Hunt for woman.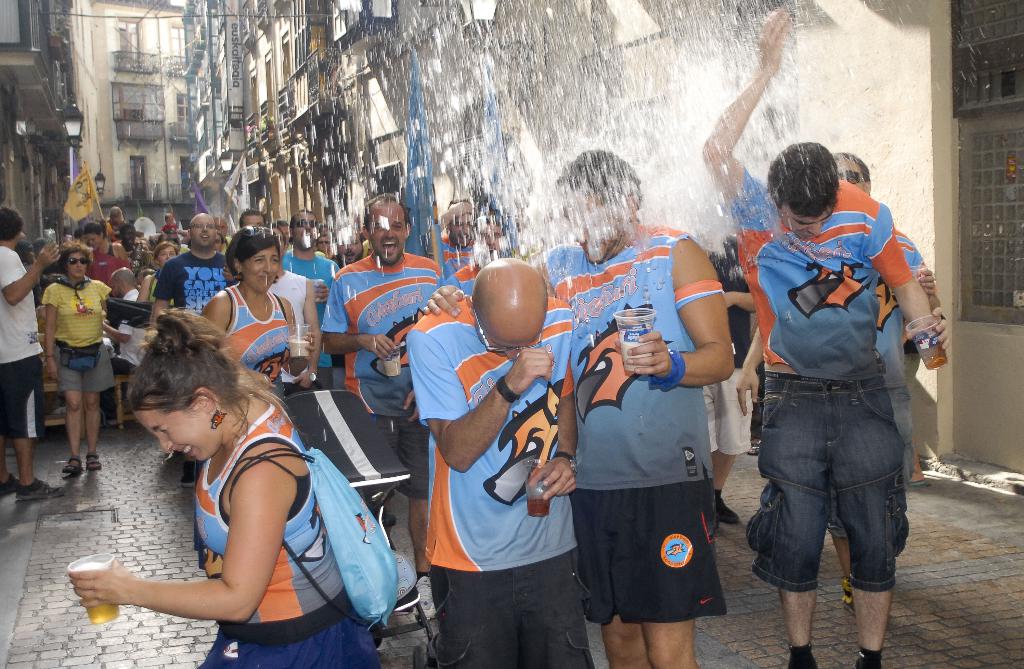
Hunted down at 68 305 384 668.
